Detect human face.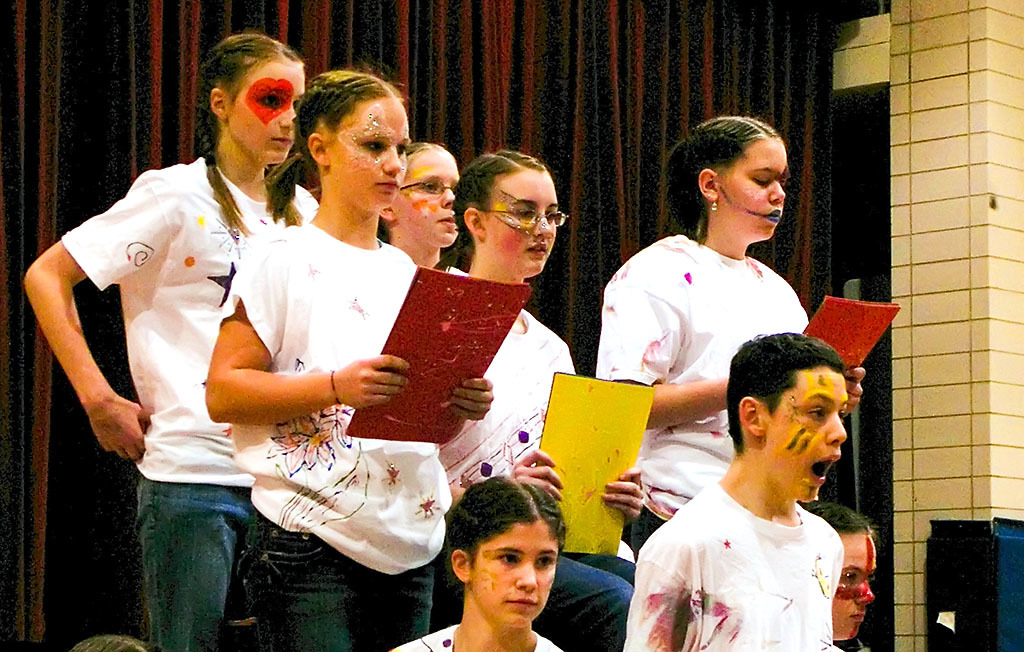
Detected at (718, 137, 787, 240).
